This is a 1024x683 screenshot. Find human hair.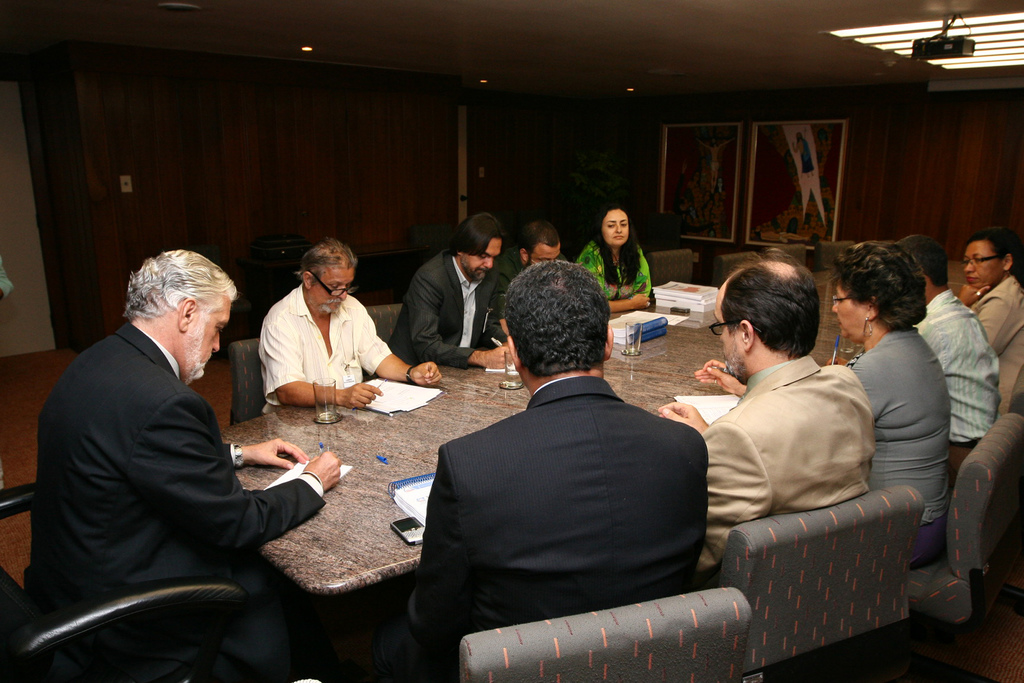
Bounding box: region(964, 233, 1021, 270).
